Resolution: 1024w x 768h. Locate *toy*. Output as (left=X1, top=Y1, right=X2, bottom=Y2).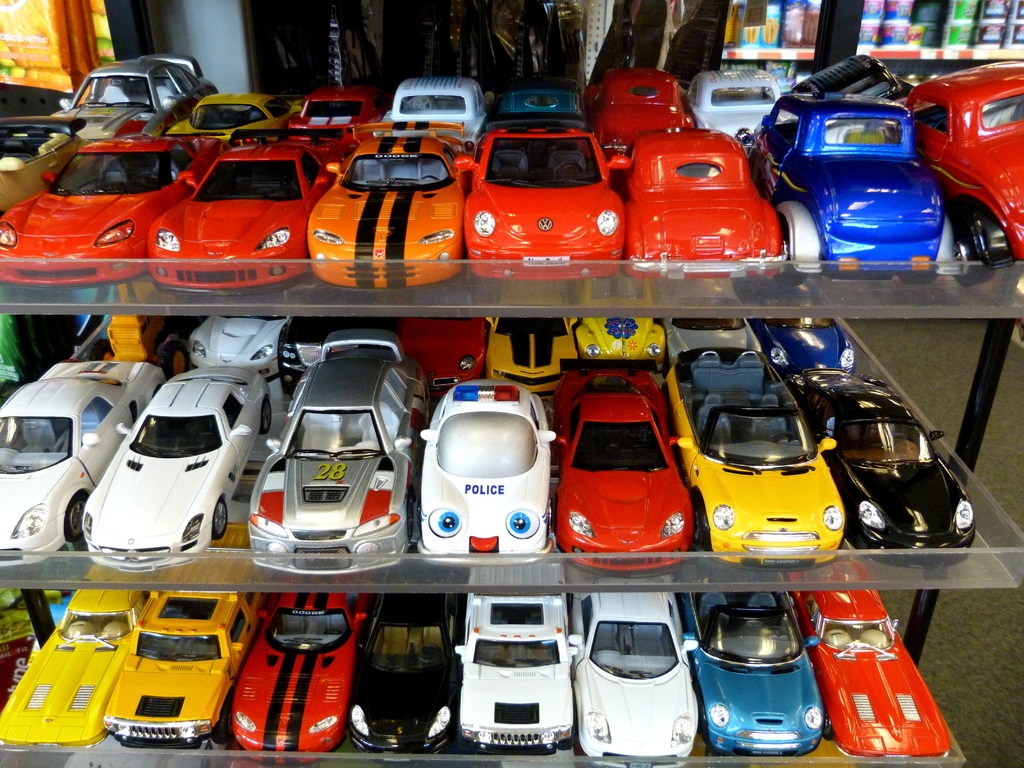
(left=550, top=368, right=705, bottom=579).
